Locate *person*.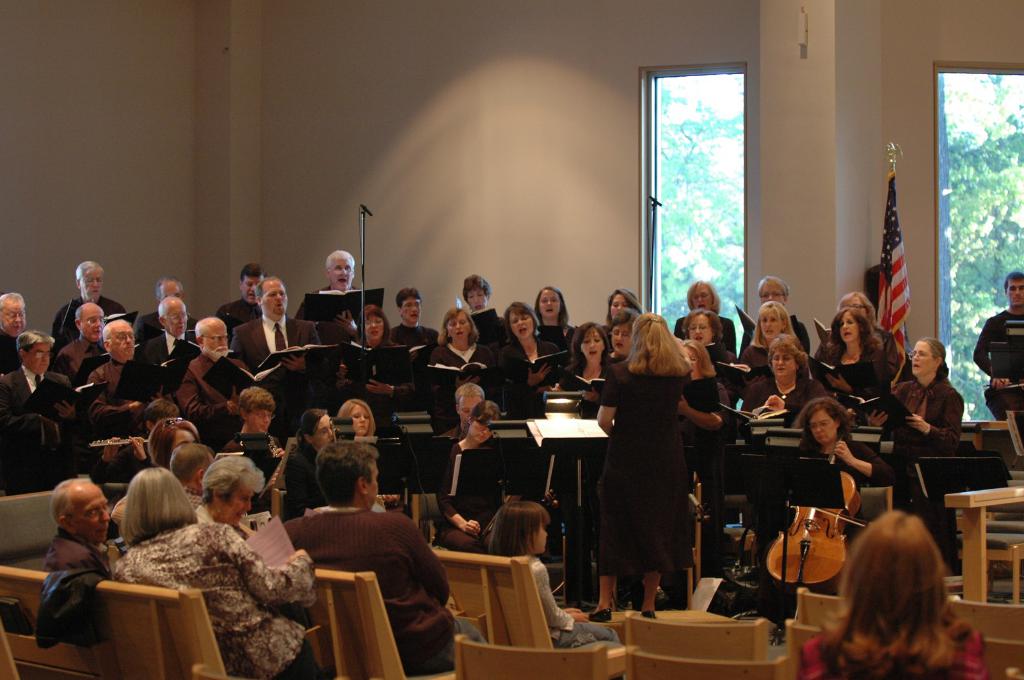
Bounding box: <region>575, 311, 696, 623</region>.
